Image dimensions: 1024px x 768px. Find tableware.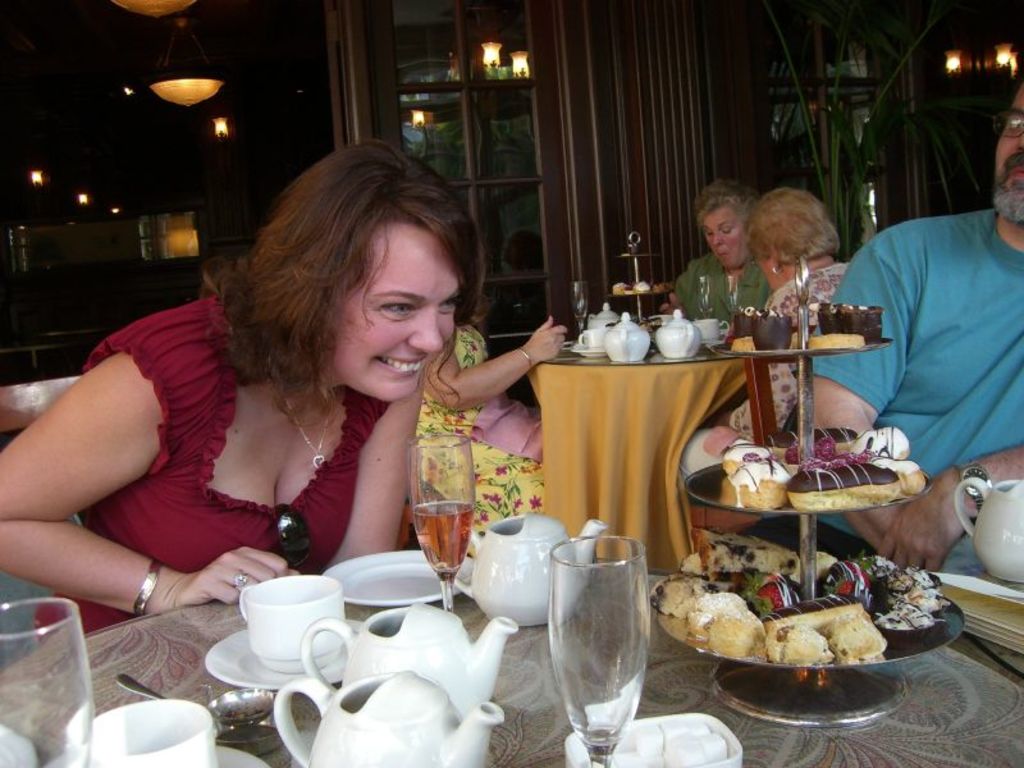
bbox=(545, 534, 655, 767).
